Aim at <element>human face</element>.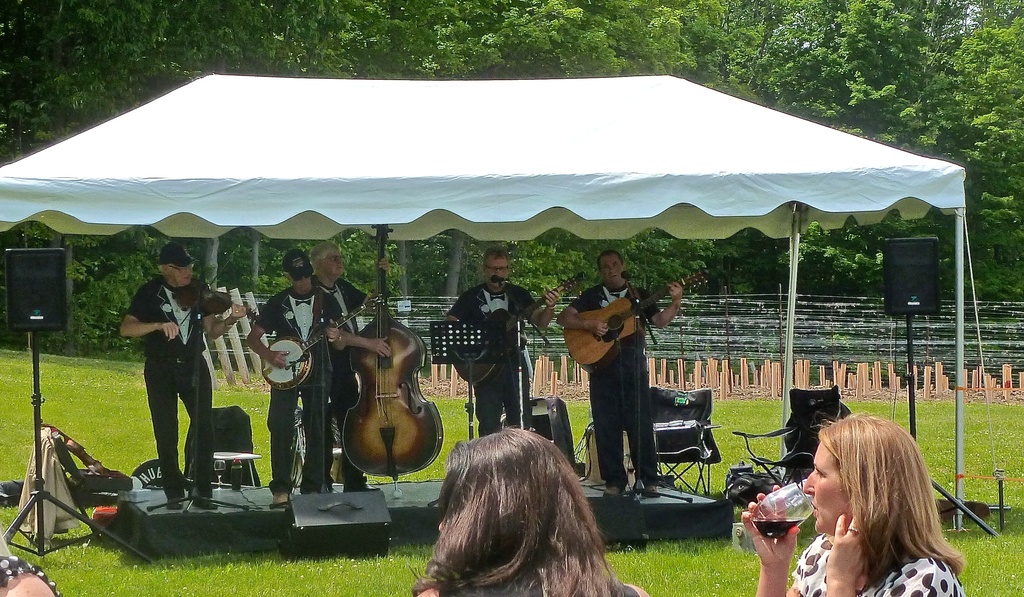
Aimed at x1=325, y1=250, x2=346, y2=272.
